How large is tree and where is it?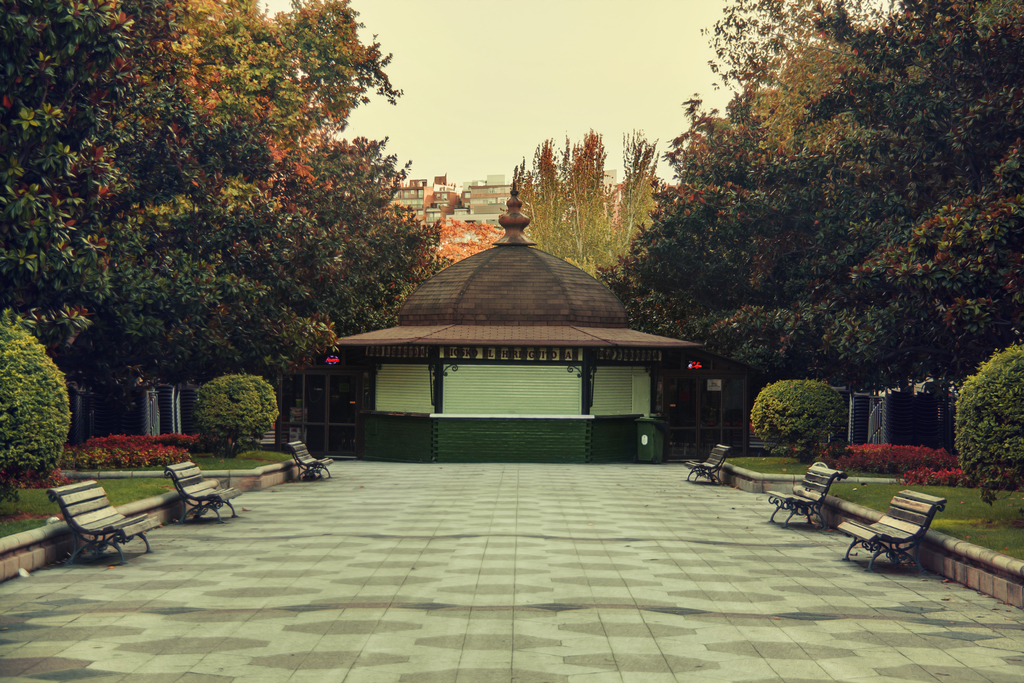
Bounding box: Rect(696, 44, 1008, 271).
